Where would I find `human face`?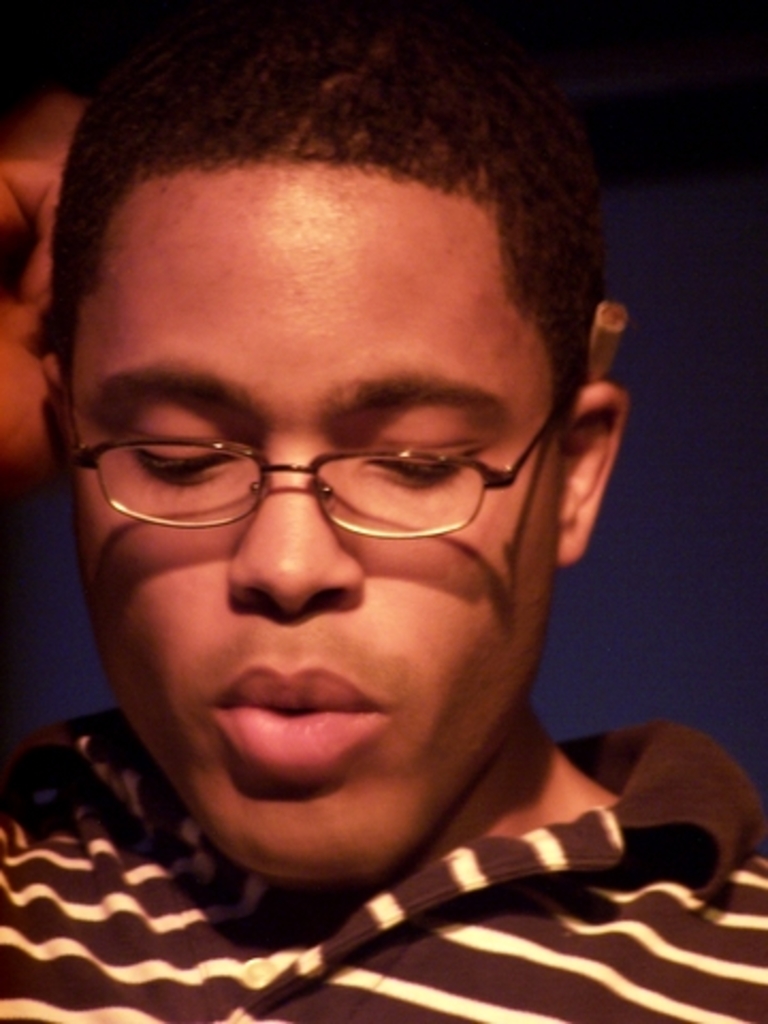
At 68/171/563/868.
